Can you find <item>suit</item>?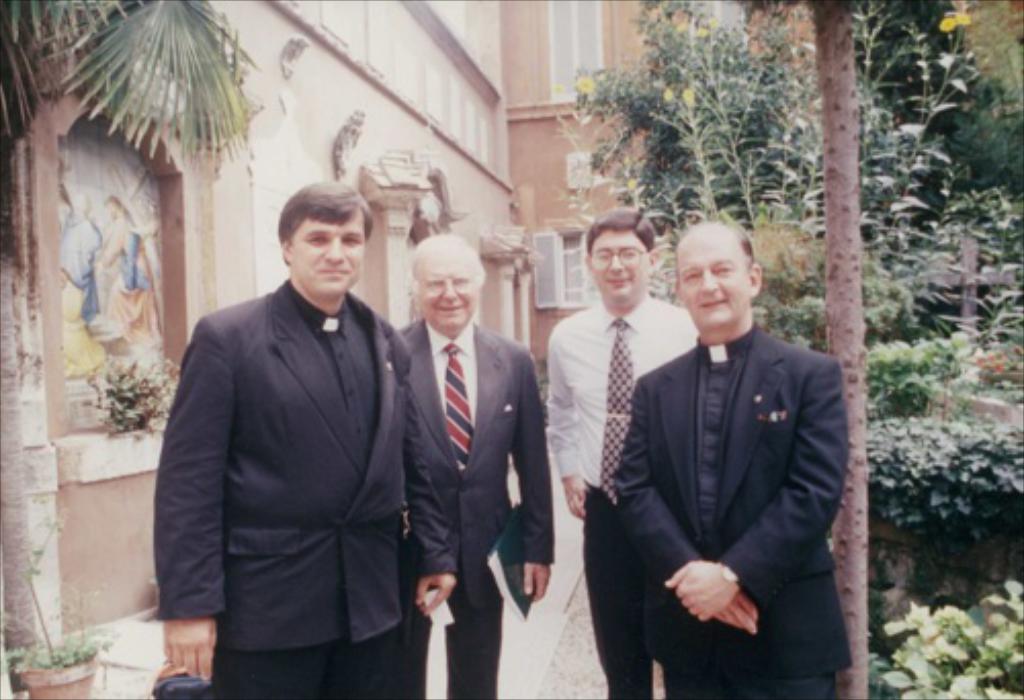
Yes, bounding box: {"left": 154, "top": 274, "right": 459, "bottom": 698}.
